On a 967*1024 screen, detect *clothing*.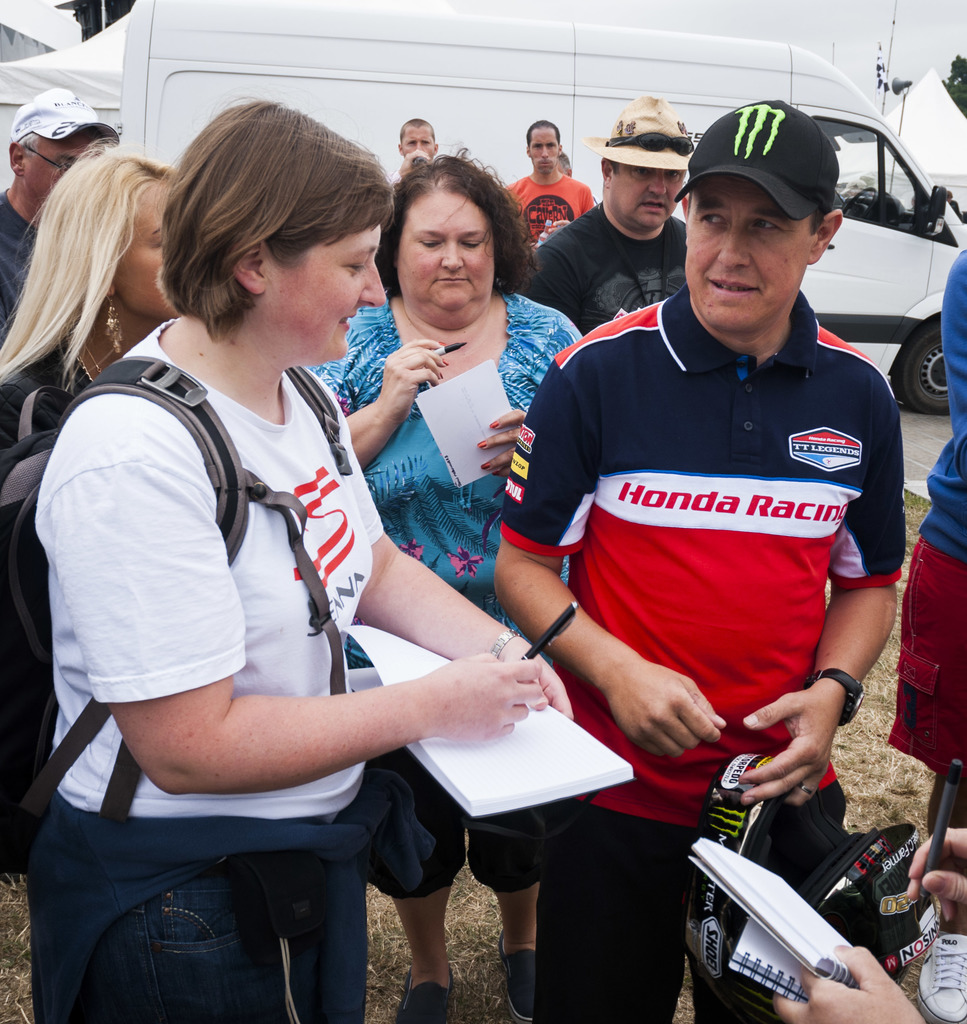
[520, 200, 701, 331].
